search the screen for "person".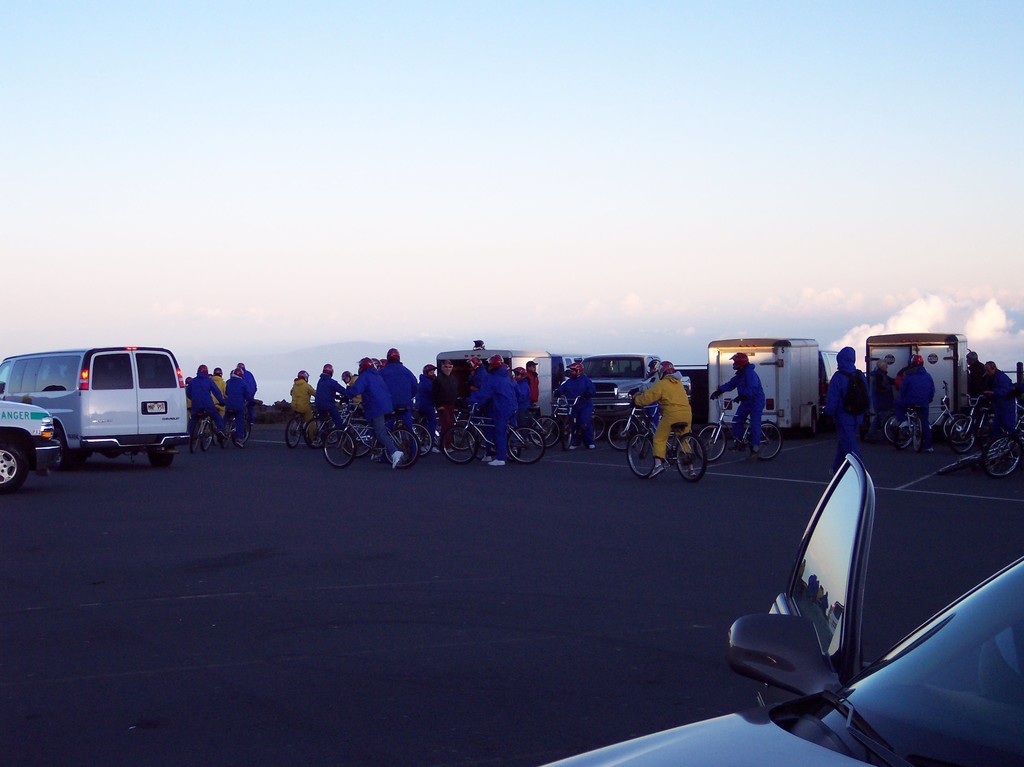
Found at 312,355,353,448.
